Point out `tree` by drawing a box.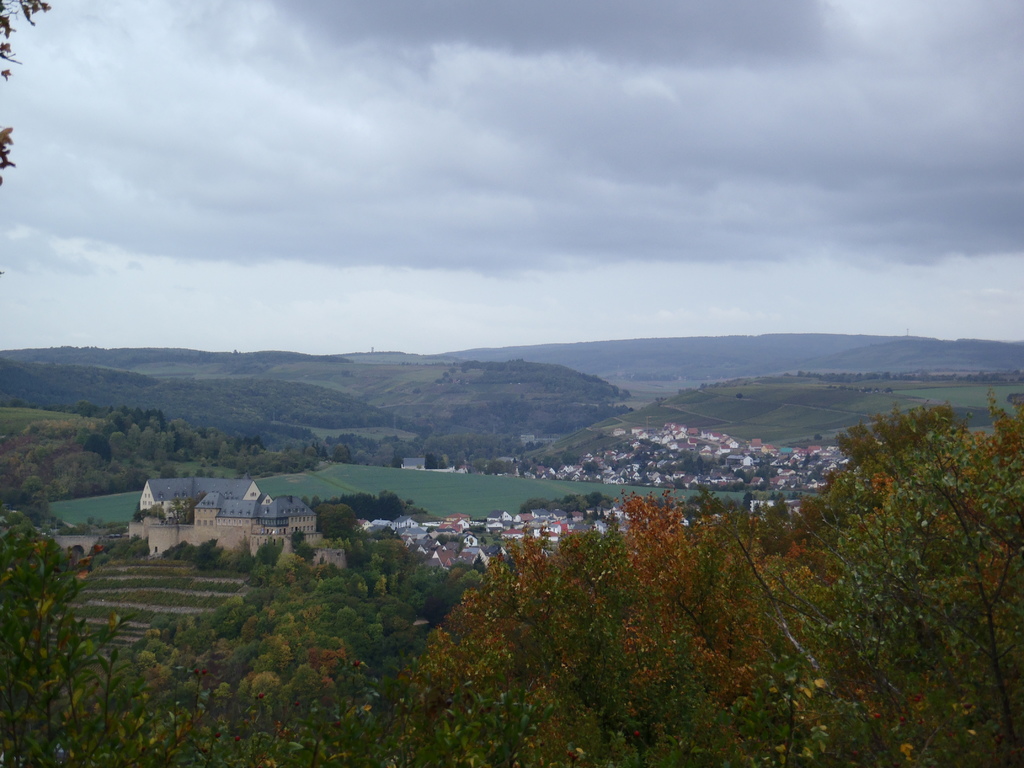
{"x1": 43, "y1": 435, "x2": 88, "y2": 488}.
